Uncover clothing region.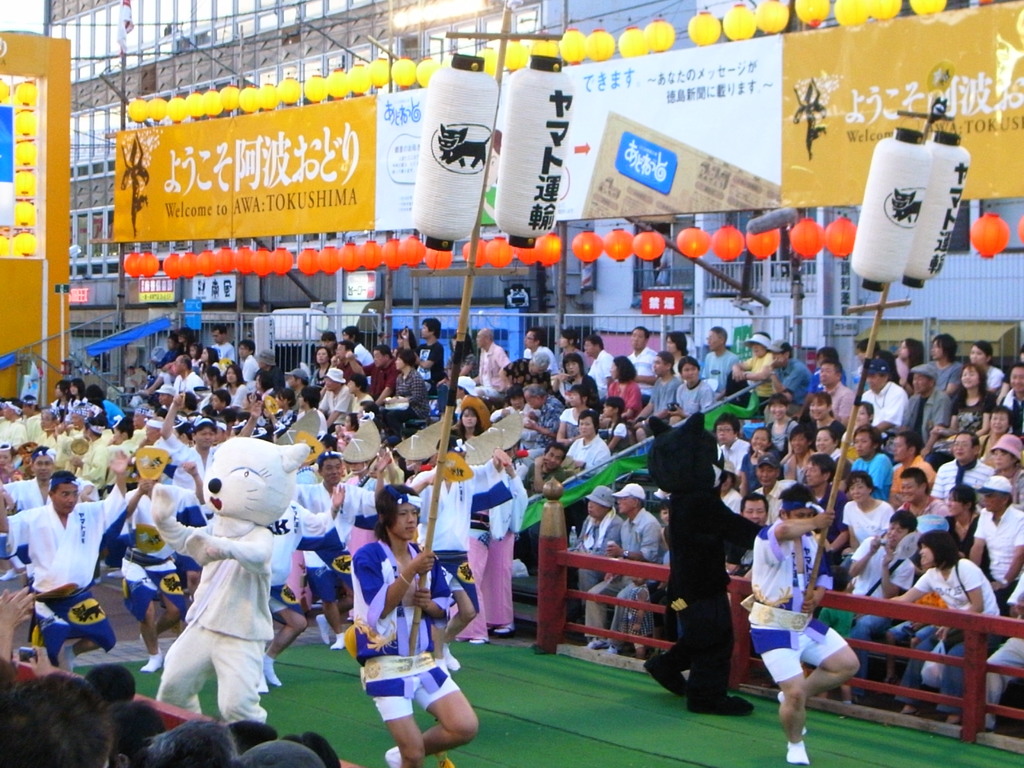
Uncovered: {"left": 563, "top": 397, "right": 584, "bottom": 424}.
